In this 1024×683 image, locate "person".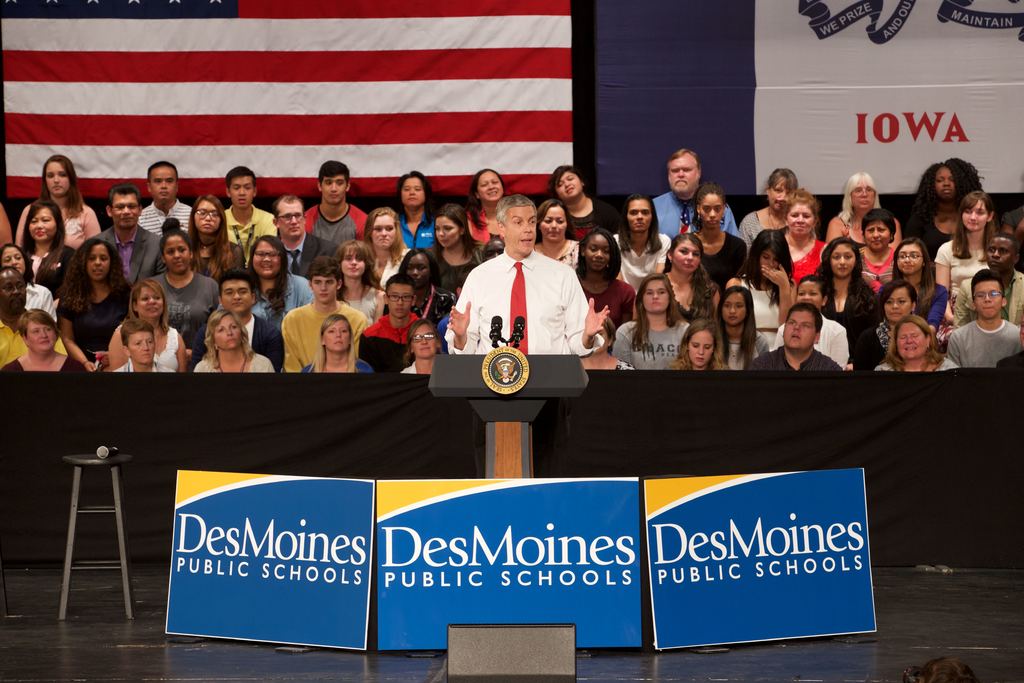
Bounding box: {"x1": 735, "y1": 167, "x2": 810, "y2": 244}.
